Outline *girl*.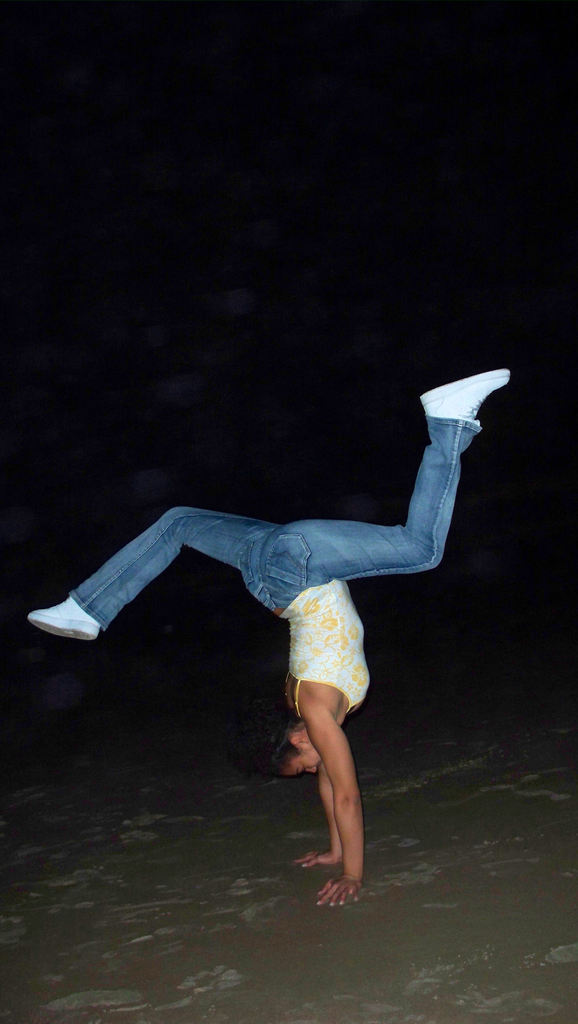
Outline: (left=29, top=364, right=518, bottom=910).
